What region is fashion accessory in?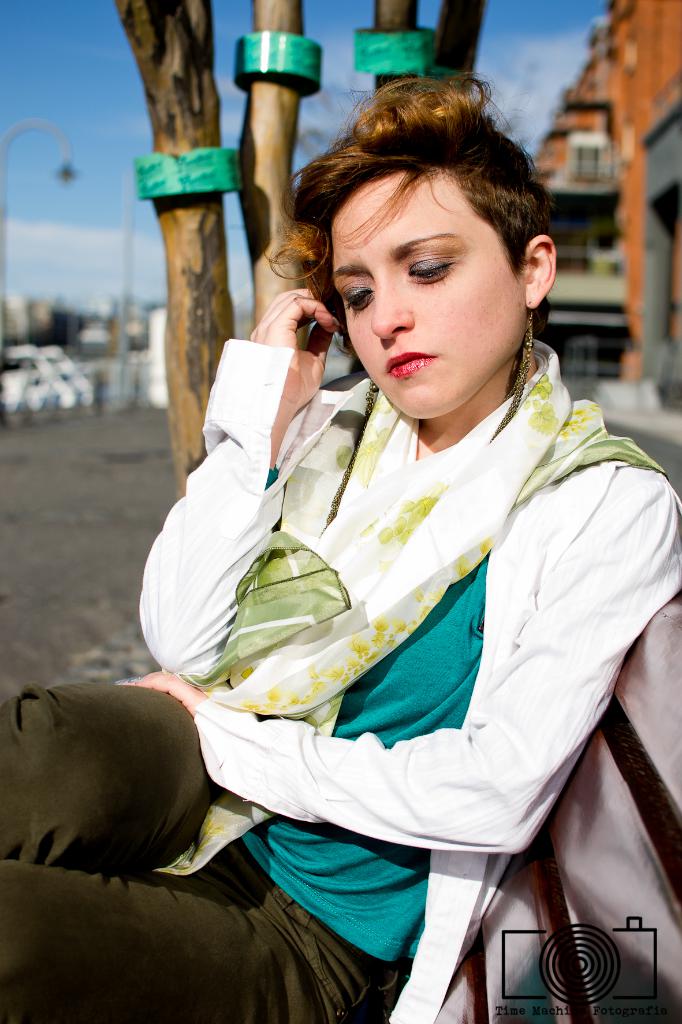
(147,366,667,877).
